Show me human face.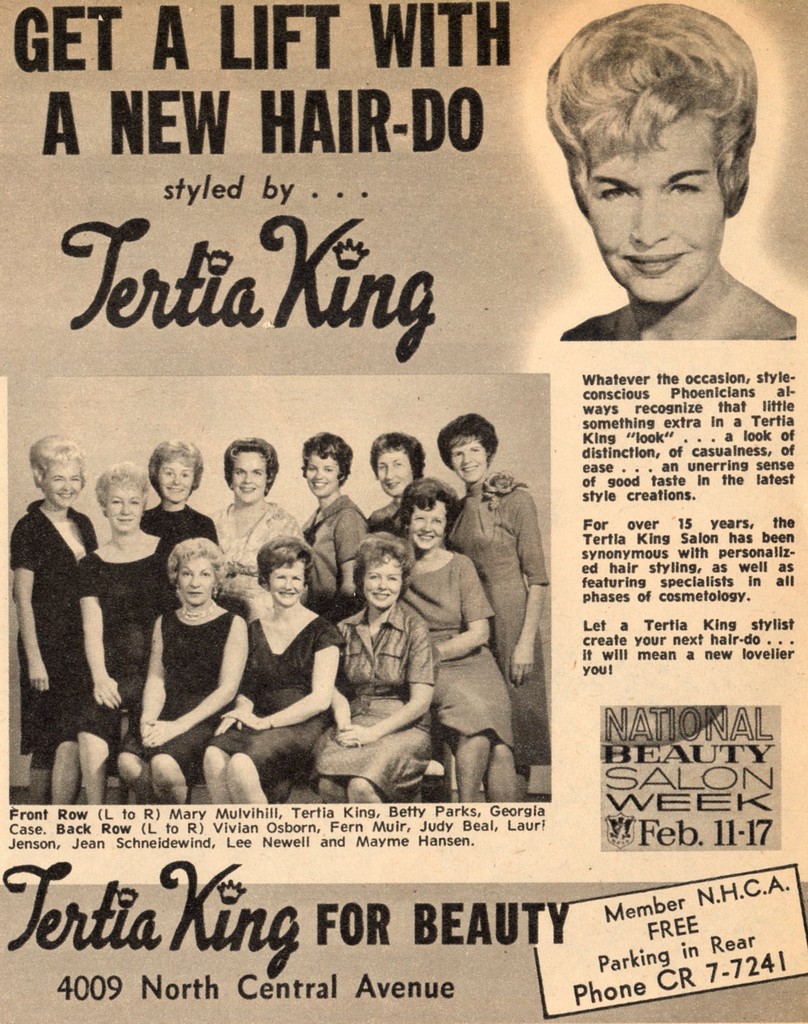
human face is here: detection(585, 109, 723, 312).
